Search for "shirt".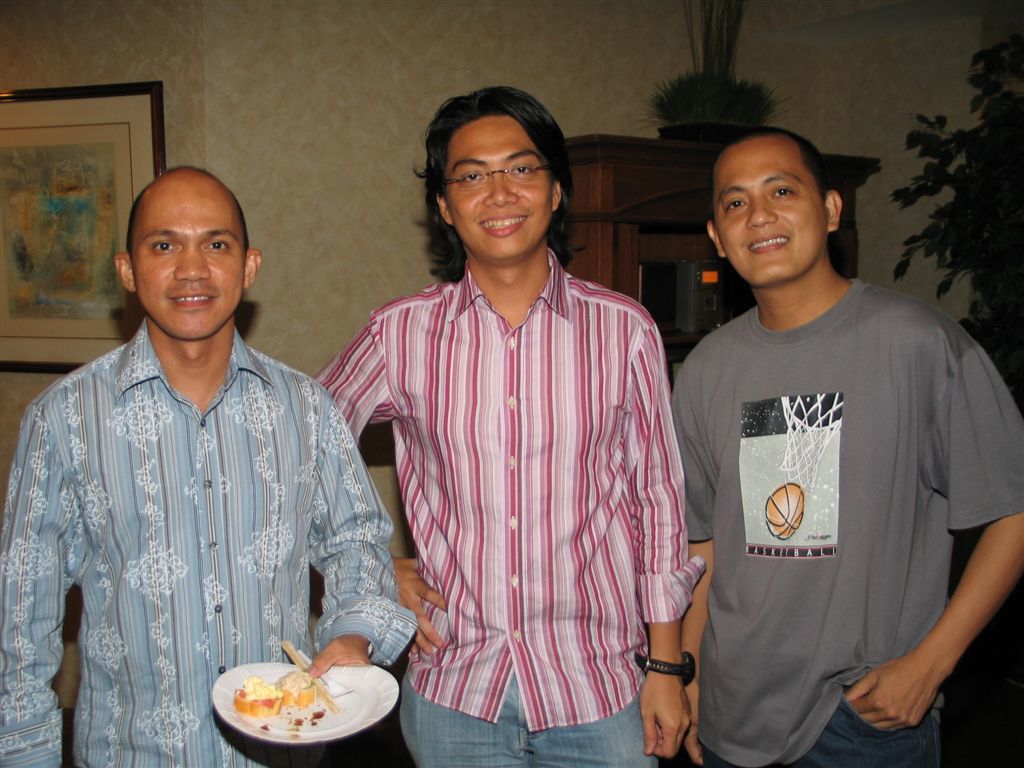
Found at [315, 249, 707, 729].
